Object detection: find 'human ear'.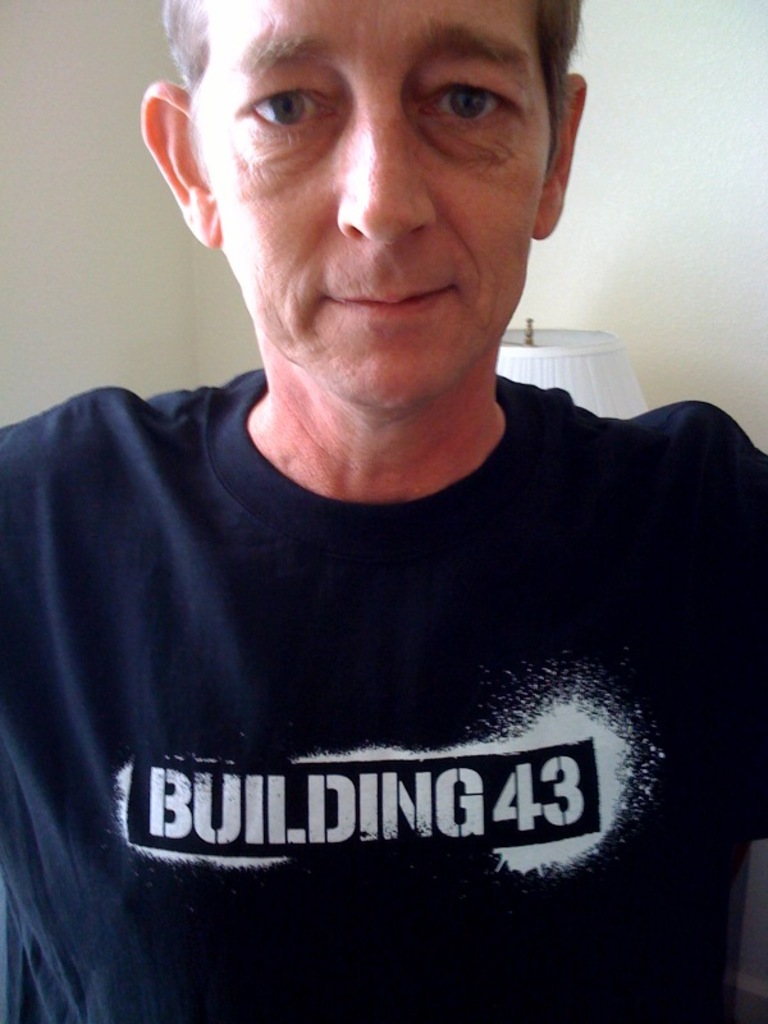
535:69:586:239.
